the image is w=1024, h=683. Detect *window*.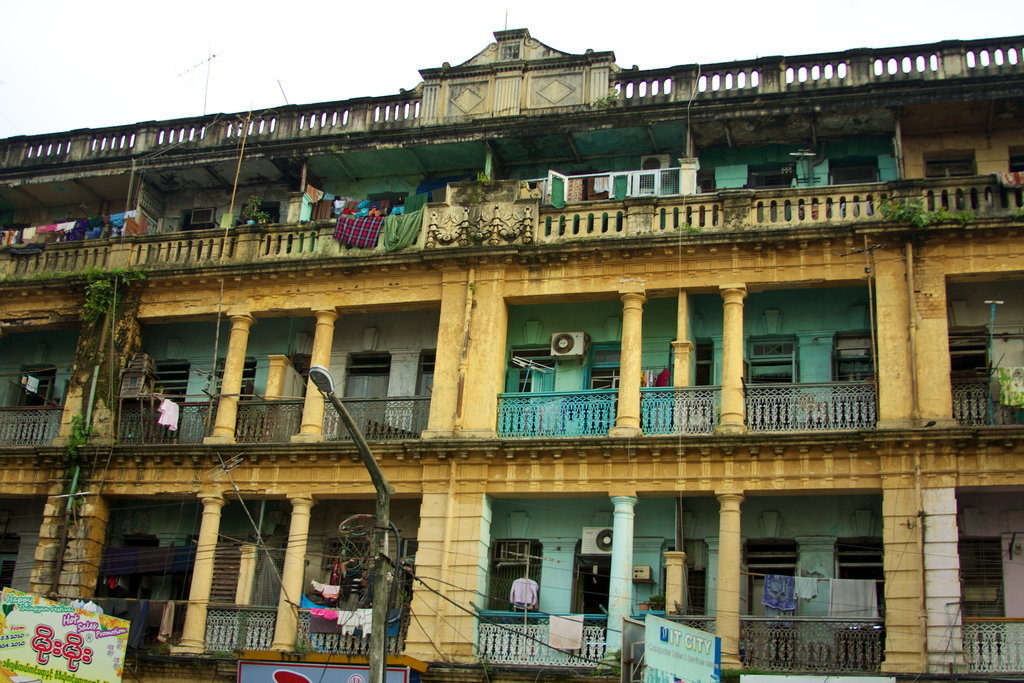
Detection: select_region(487, 539, 541, 620).
